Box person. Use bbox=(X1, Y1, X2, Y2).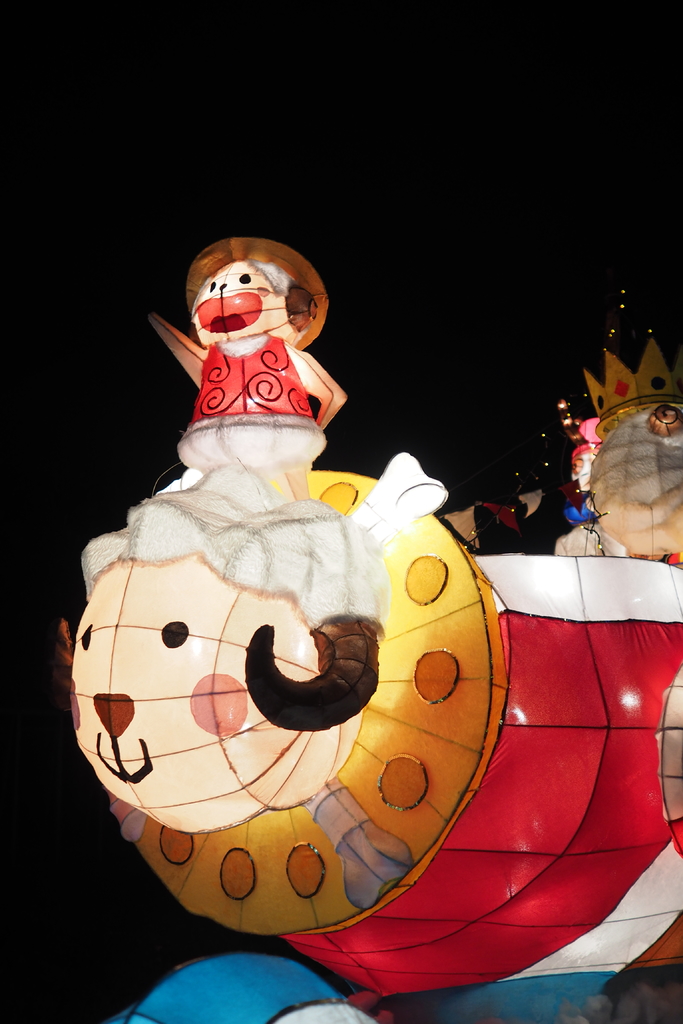
bbox=(151, 234, 351, 503).
